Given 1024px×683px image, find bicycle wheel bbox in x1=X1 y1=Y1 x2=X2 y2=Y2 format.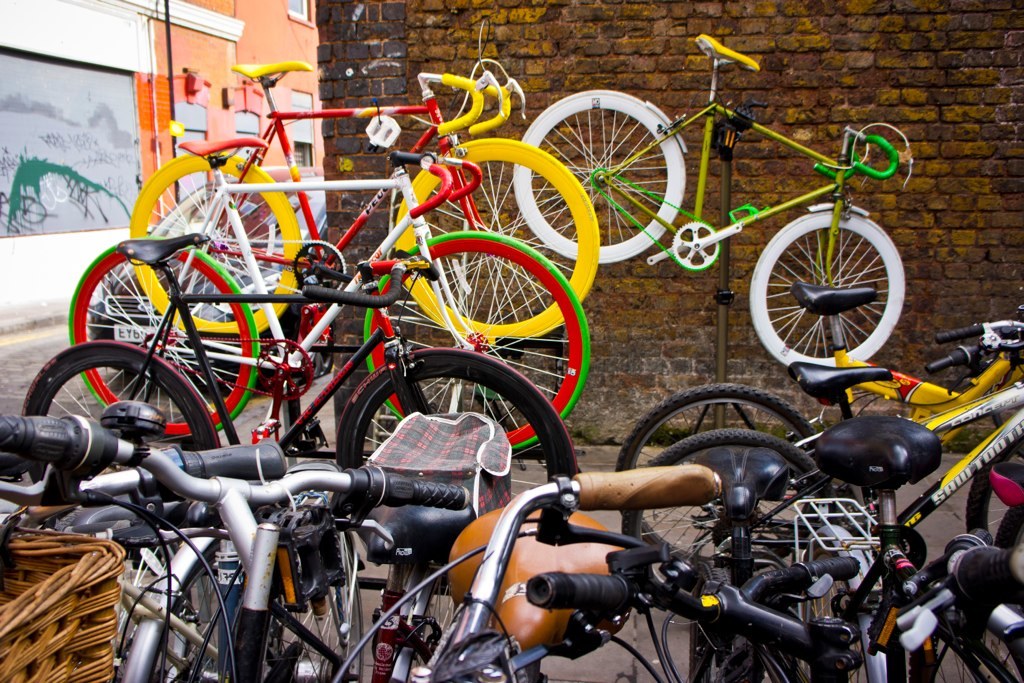
x1=512 y1=94 x2=690 y2=266.
